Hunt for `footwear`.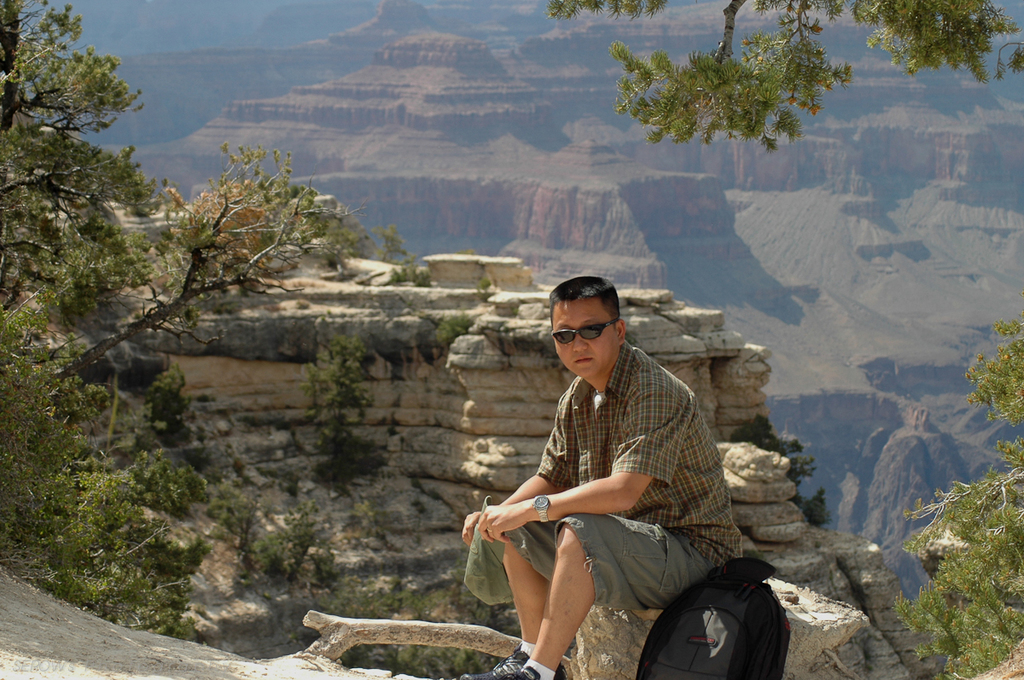
Hunted down at <bbox>460, 648, 529, 679</bbox>.
